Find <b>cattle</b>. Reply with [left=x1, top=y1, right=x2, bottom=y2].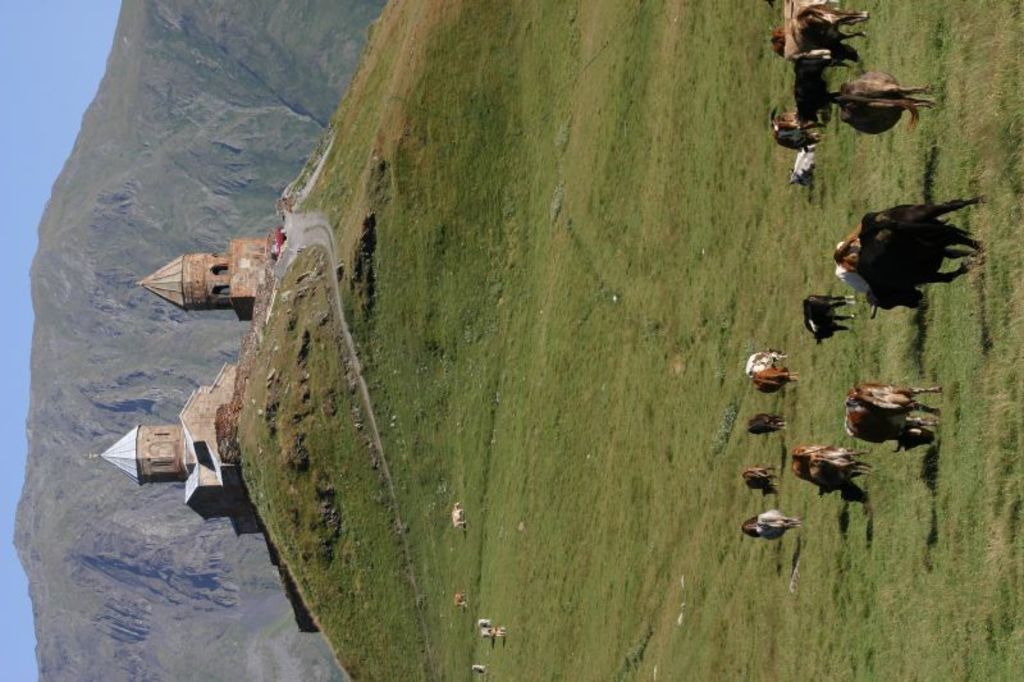
[left=867, top=200, right=984, bottom=319].
